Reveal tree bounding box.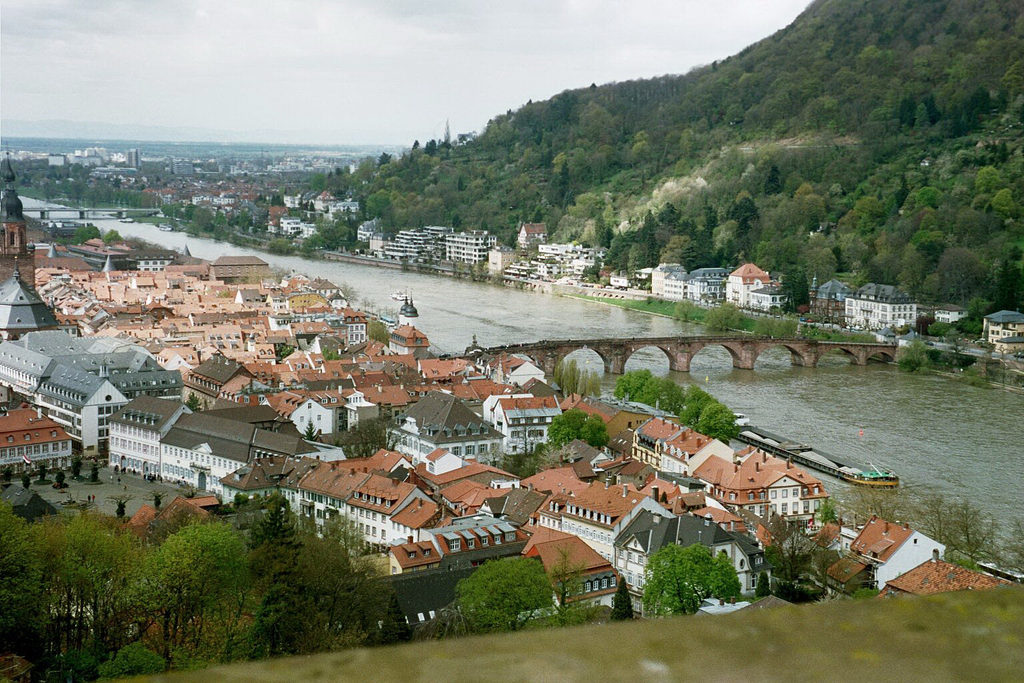
Revealed: Rect(806, 158, 865, 201).
